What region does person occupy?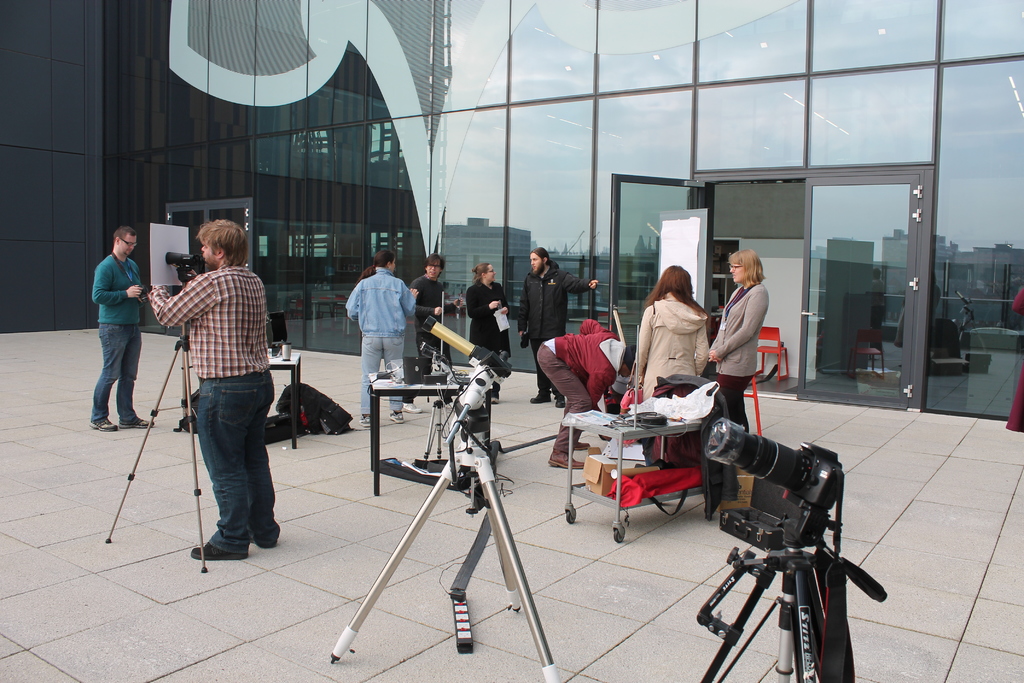
463, 259, 512, 407.
